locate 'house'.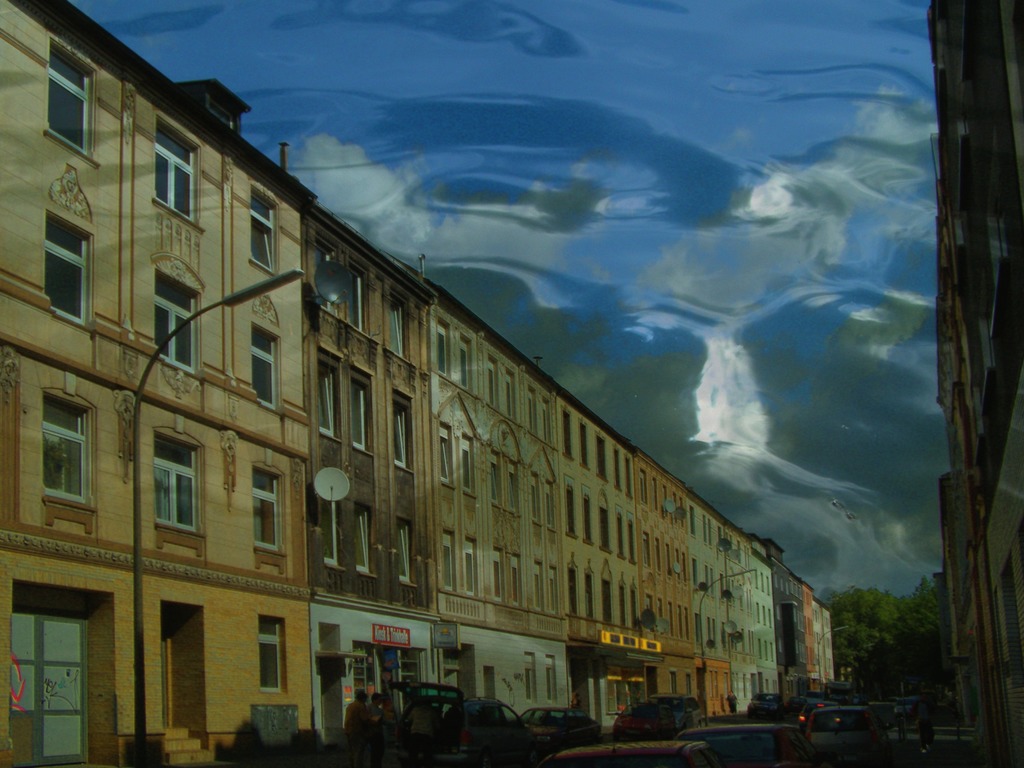
Bounding box: crop(300, 199, 436, 724).
